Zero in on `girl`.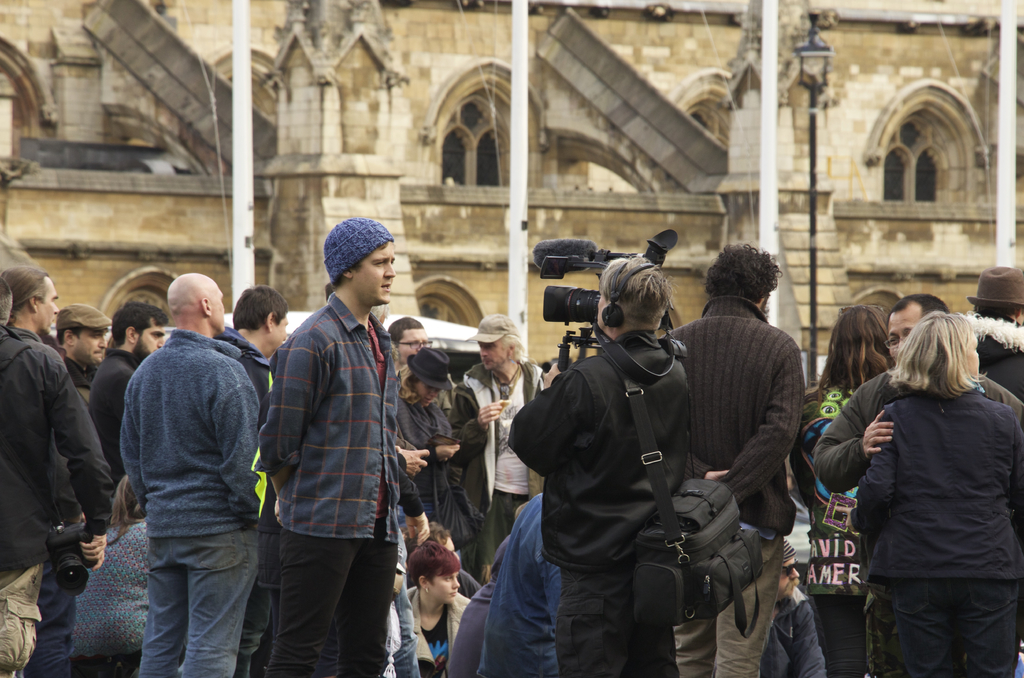
Zeroed in: box=[410, 540, 469, 674].
